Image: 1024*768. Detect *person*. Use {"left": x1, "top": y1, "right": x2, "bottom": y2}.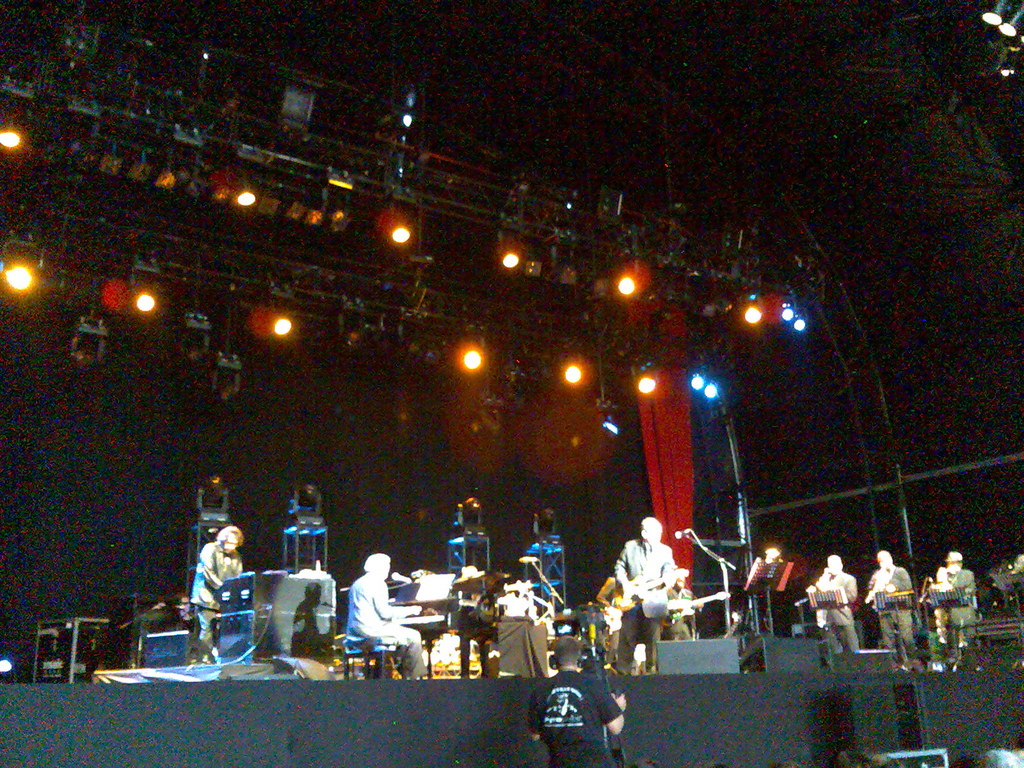
{"left": 184, "top": 523, "right": 251, "bottom": 664}.
